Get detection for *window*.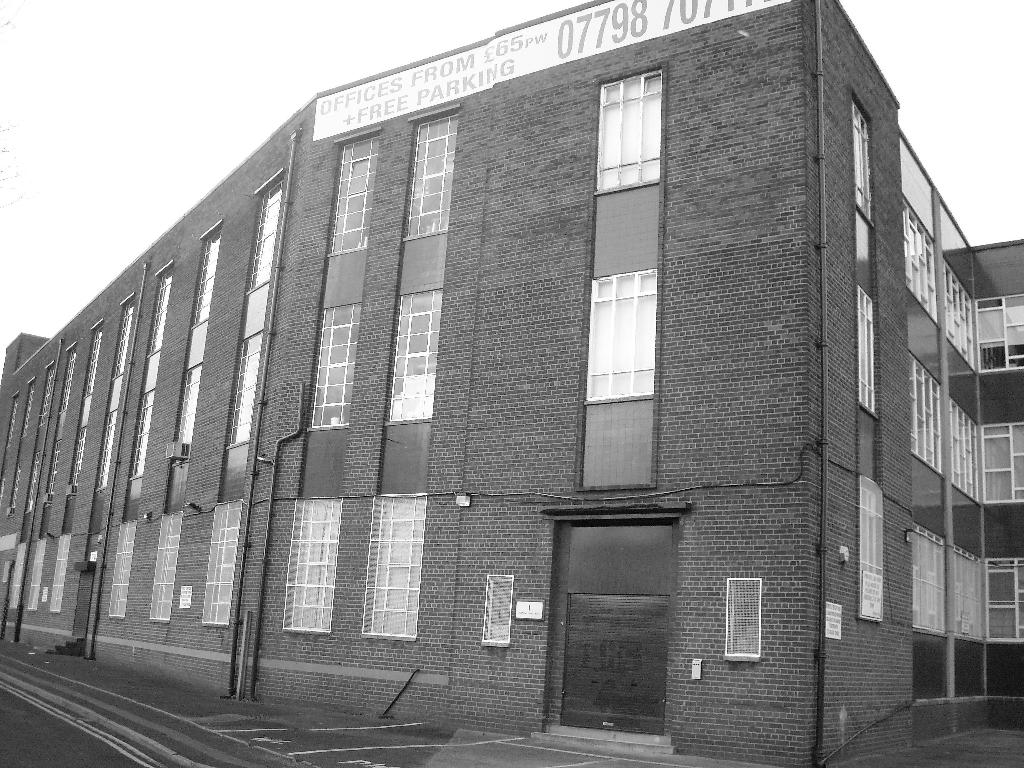
Detection: (left=229, top=186, right=284, bottom=479).
